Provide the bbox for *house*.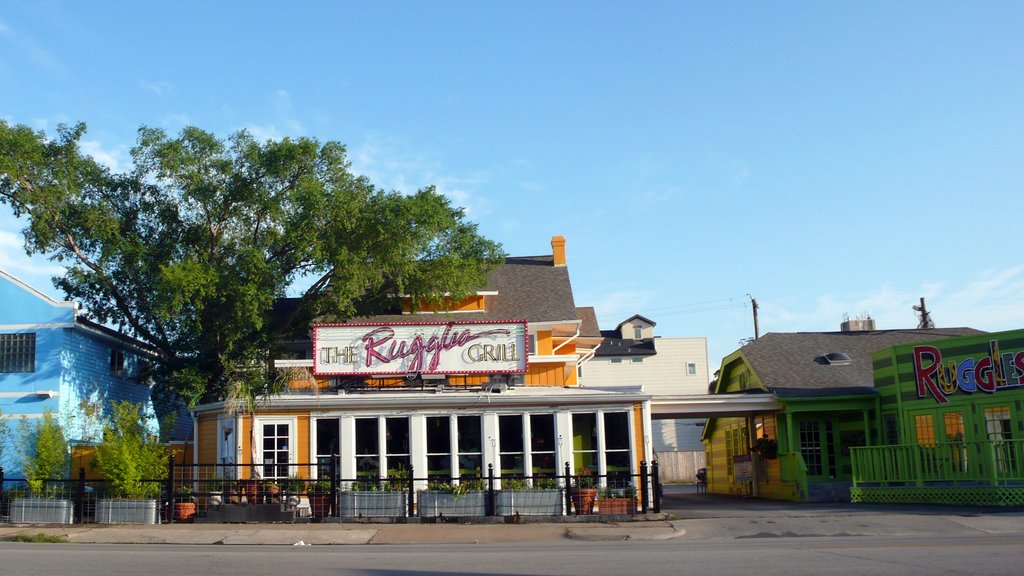
[left=569, top=257, right=700, bottom=489].
